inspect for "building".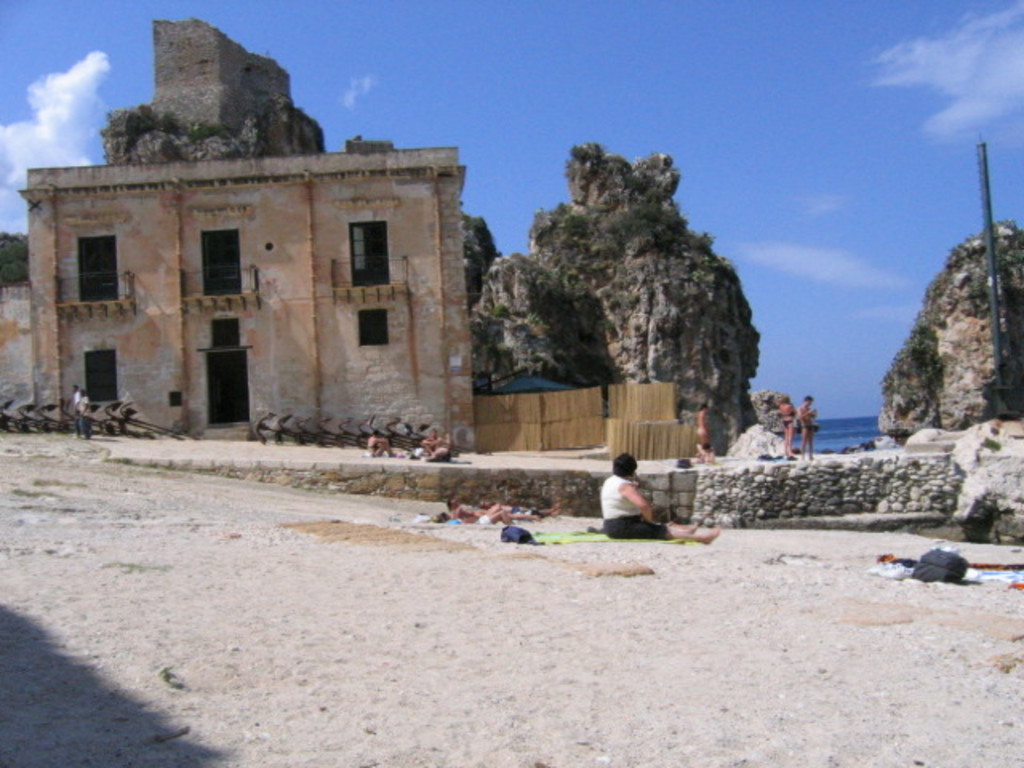
Inspection: [left=11, top=150, right=480, bottom=450].
